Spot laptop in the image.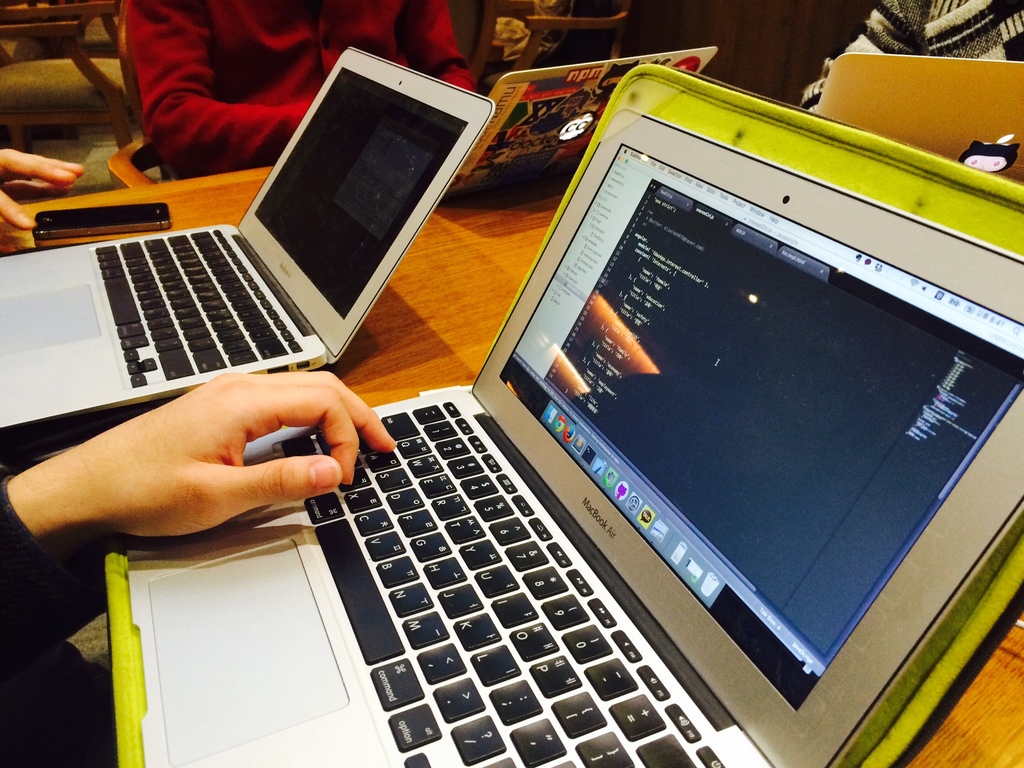
laptop found at 0,38,495,424.
